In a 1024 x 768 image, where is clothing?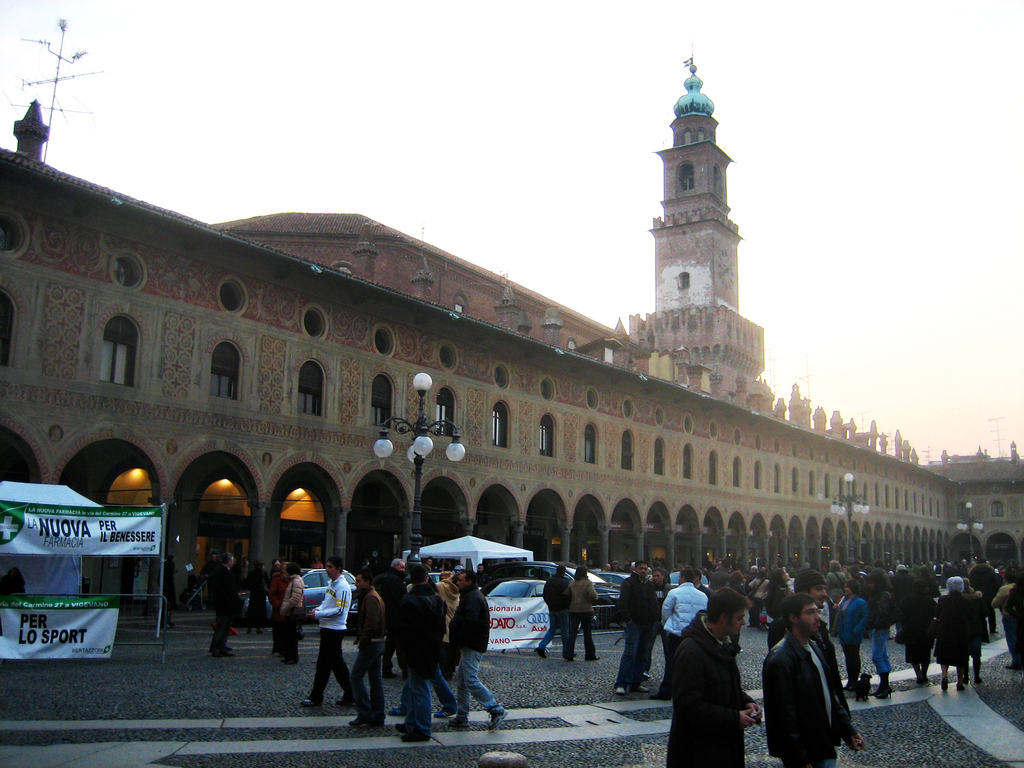
(x1=832, y1=585, x2=874, y2=678).
